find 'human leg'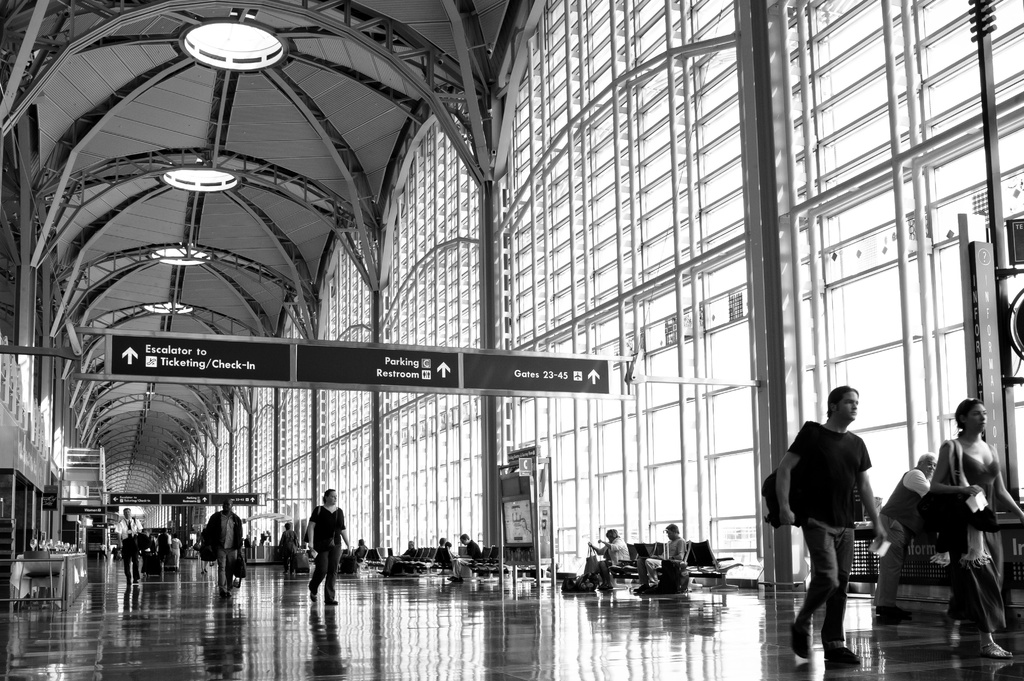
detection(132, 549, 140, 581)
